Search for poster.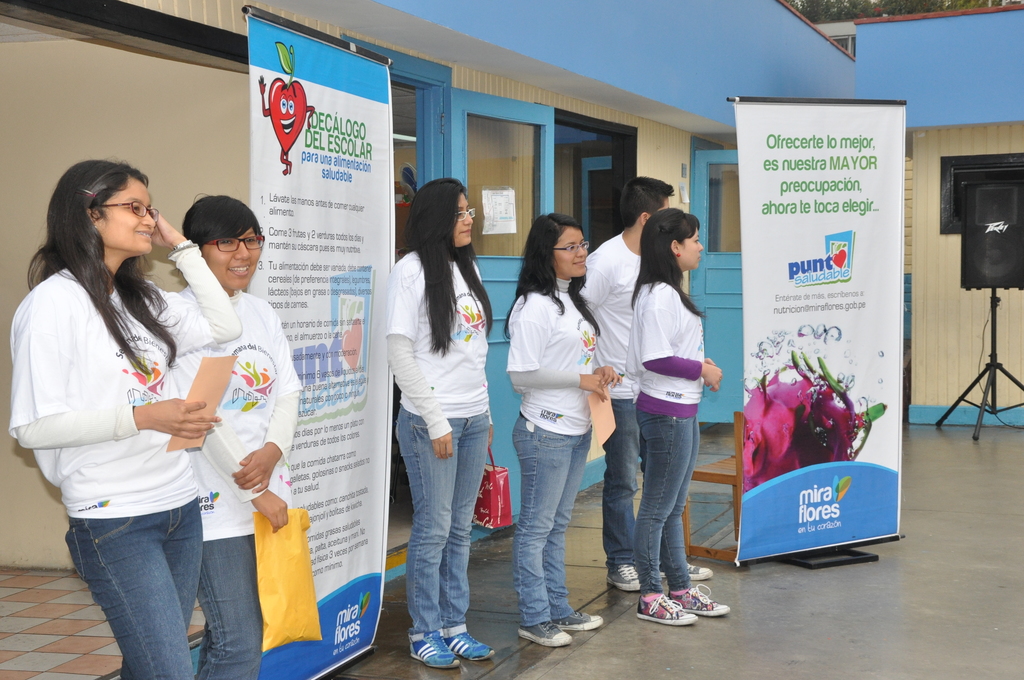
Found at Rect(246, 8, 394, 679).
